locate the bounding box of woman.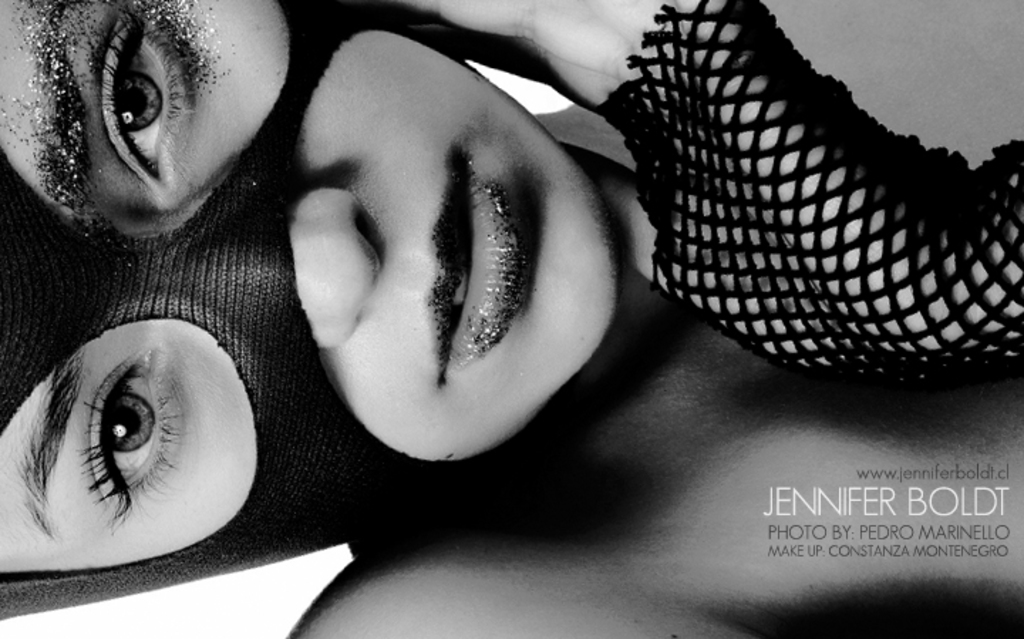
Bounding box: pyautogui.locateOnScreen(0, 0, 1023, 638).
